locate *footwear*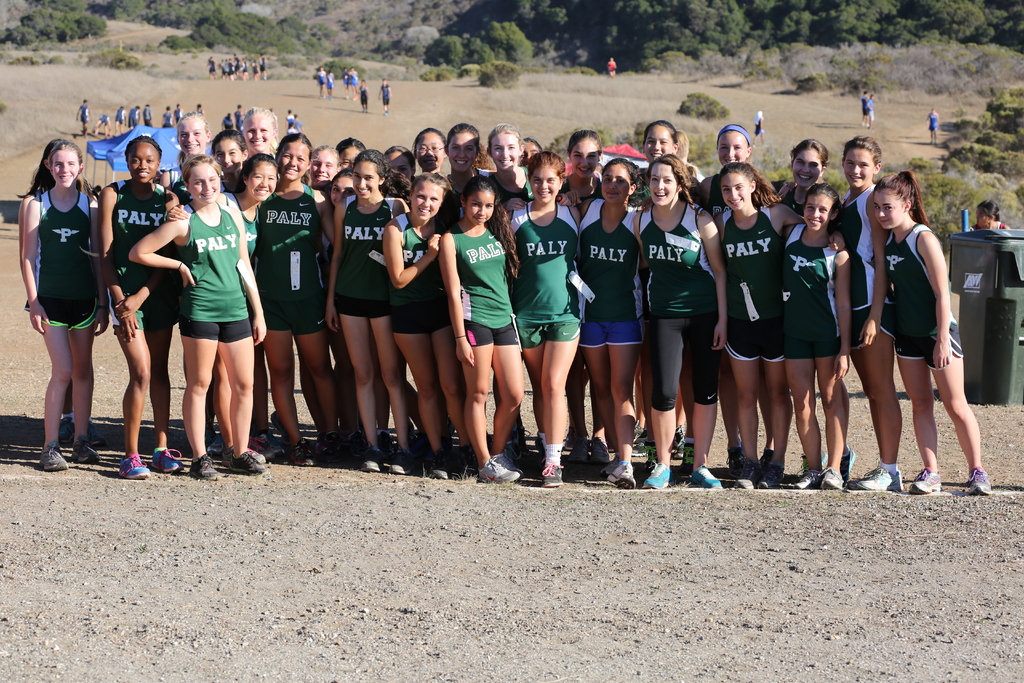
locate(818, 466, 847, 491)
